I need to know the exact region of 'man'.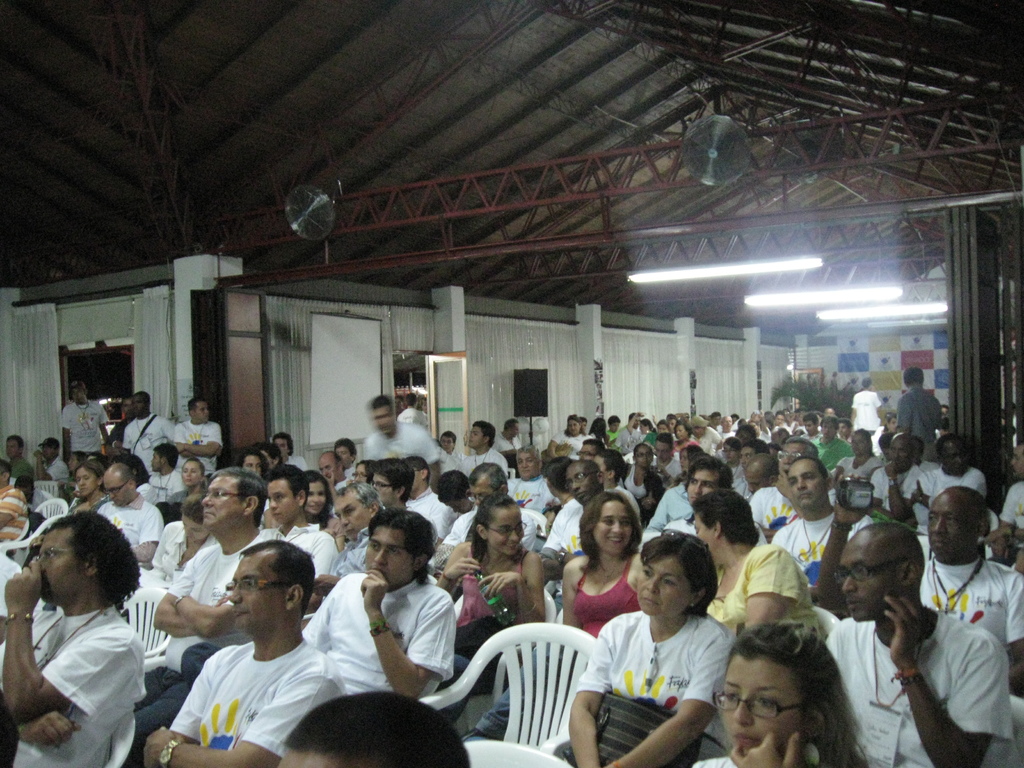
Region: box(908, 427, 984, 528).
